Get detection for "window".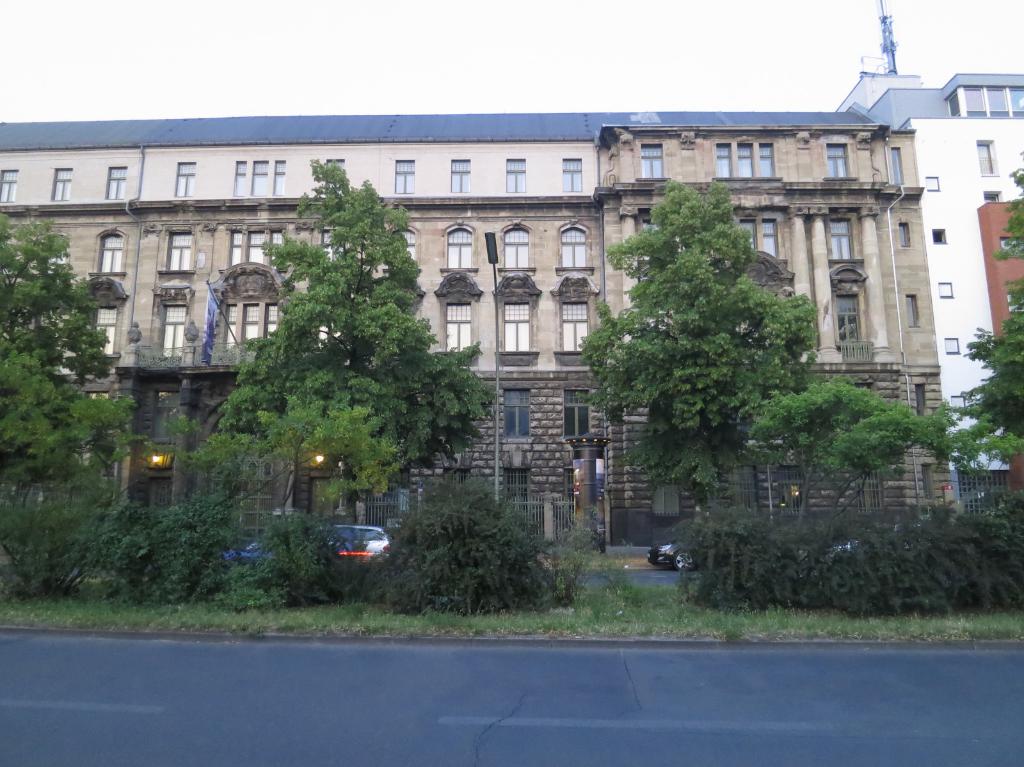
Detection: select_region(327, 155, 348, 194).
